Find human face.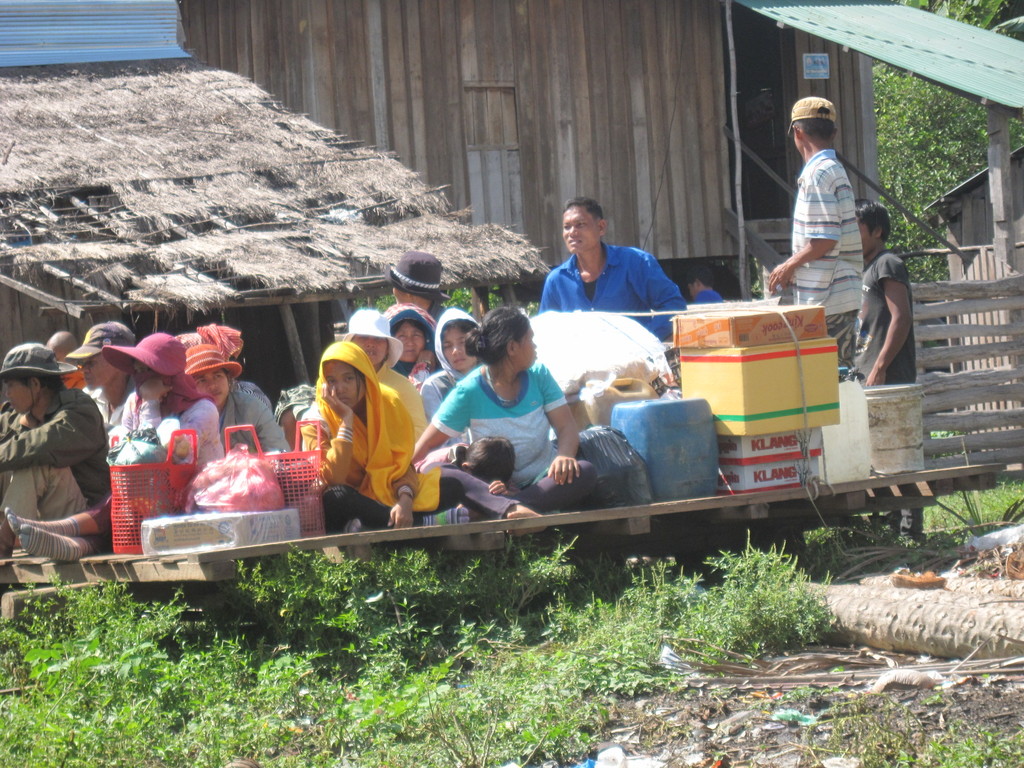
{"left": 191, "top": 374, "right": 226, "bottom": 406}.
